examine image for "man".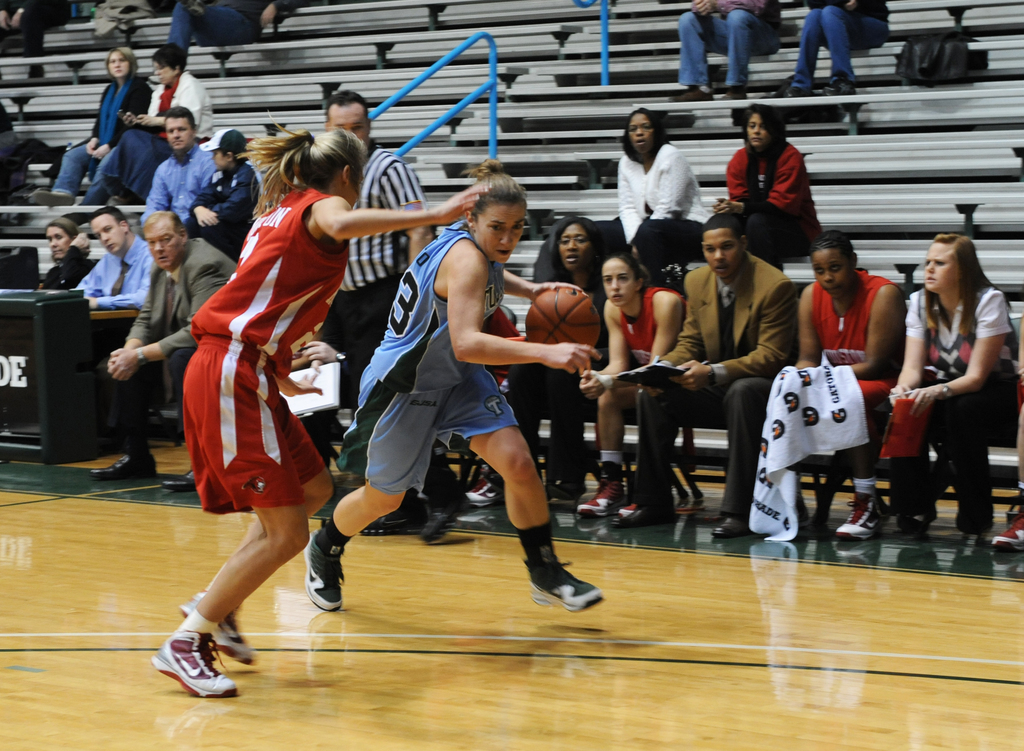
Examination result: 607/210/800/540.
